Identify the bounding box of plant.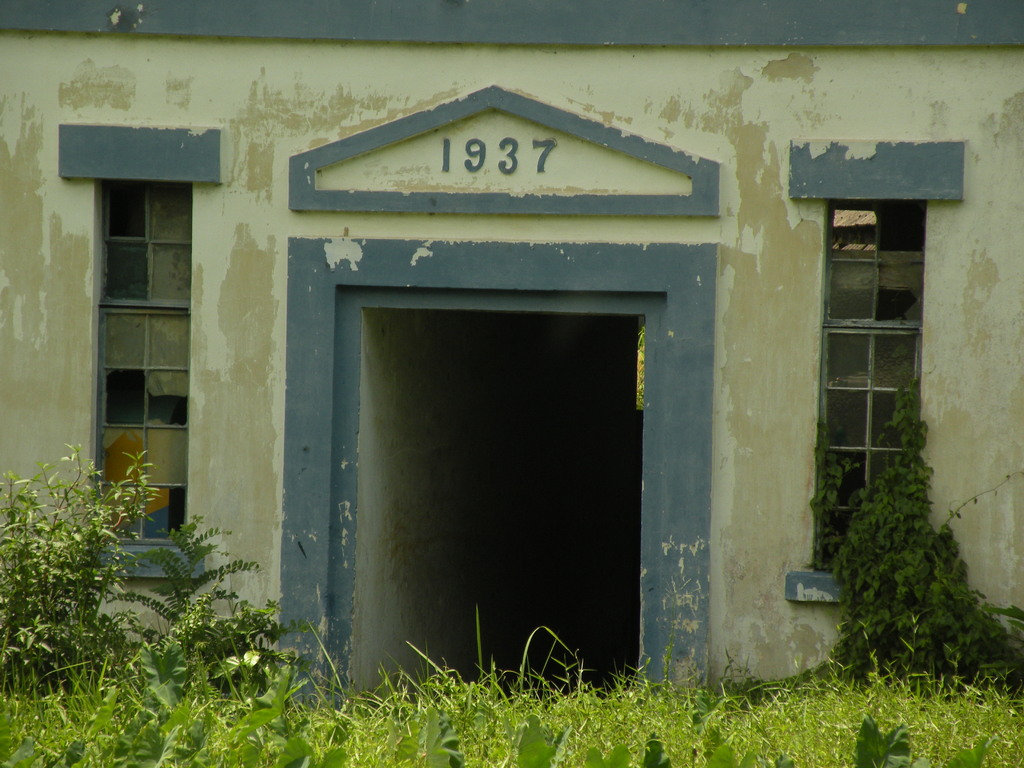
[left=806, top=346, right=1023, bottom=710].
